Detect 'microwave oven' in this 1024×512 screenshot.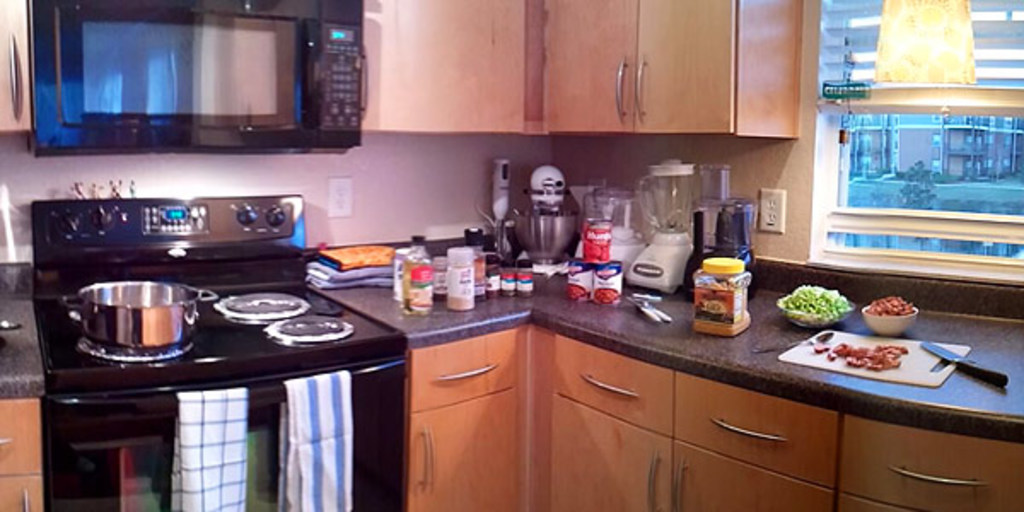
Detection: [26, 0, 365, 148].
